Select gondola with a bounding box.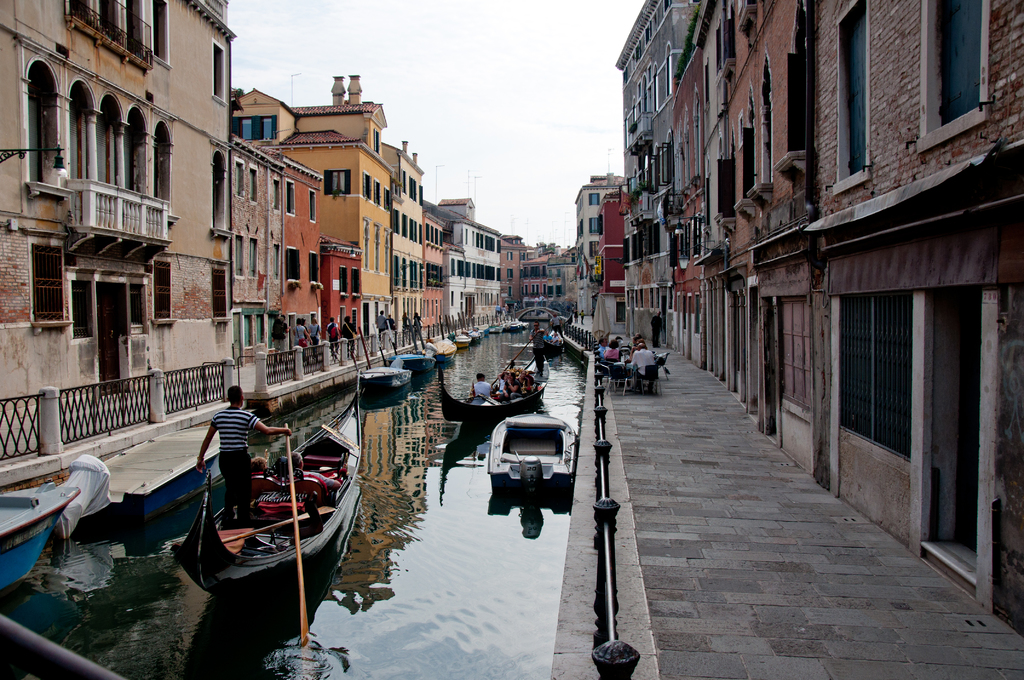
box=[436, 348, 548, 432].
